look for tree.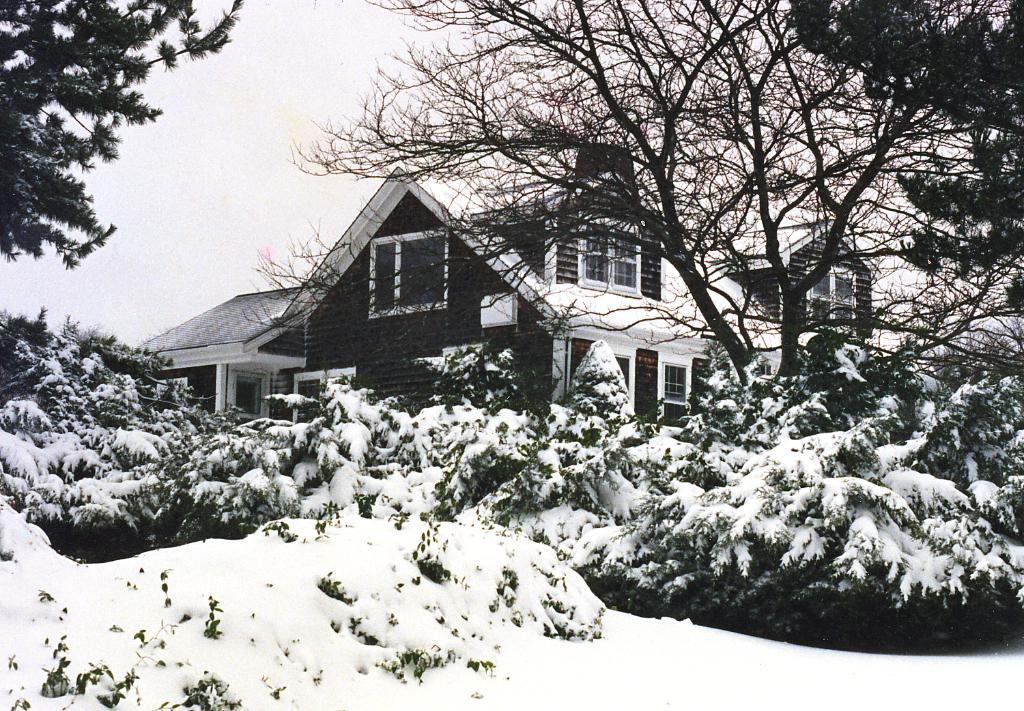
Found: 315/0/945/387.
